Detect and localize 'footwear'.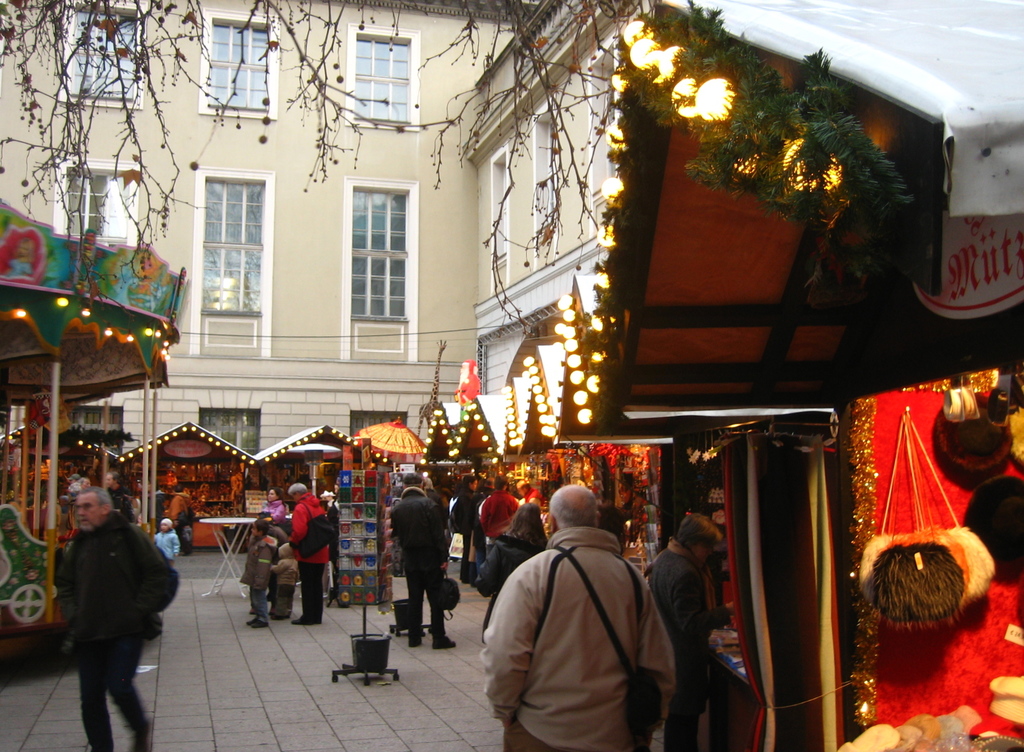
Localized at left=289, top=617, right=319, bottom=627.
